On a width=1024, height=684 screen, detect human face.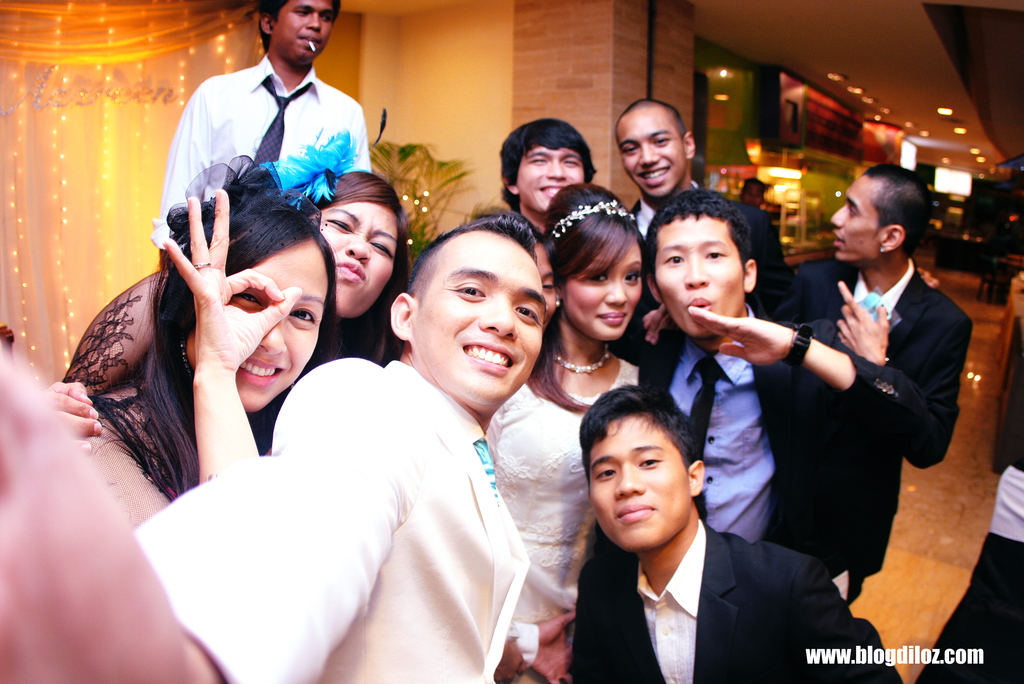
<region>563, 238, 640, 336</region>.
